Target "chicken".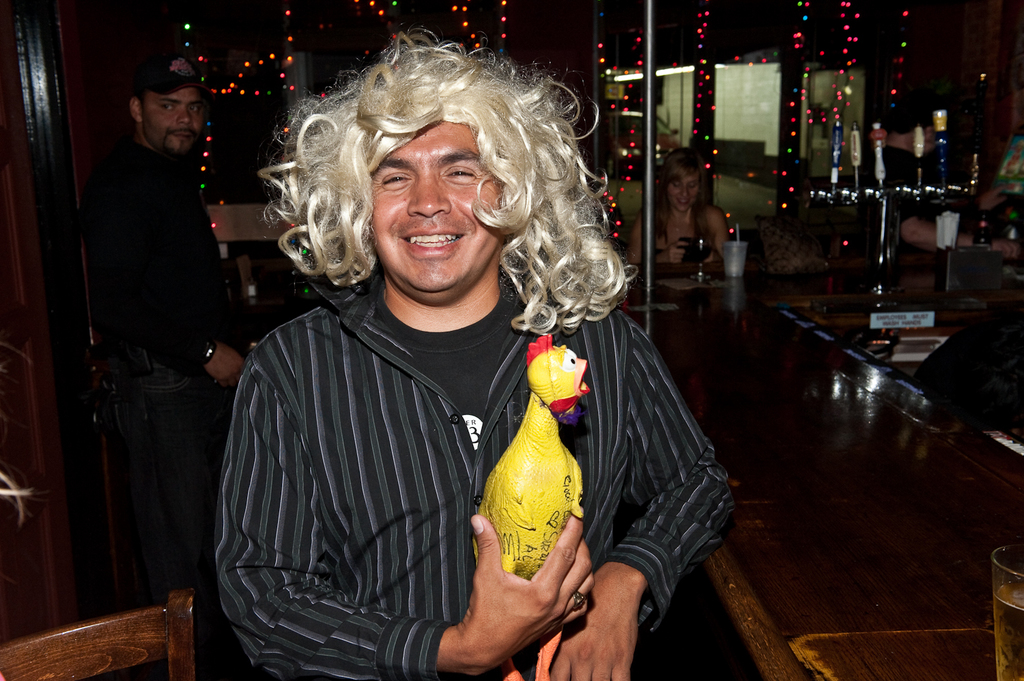
Target region: box(466, 336, 582, 680).
